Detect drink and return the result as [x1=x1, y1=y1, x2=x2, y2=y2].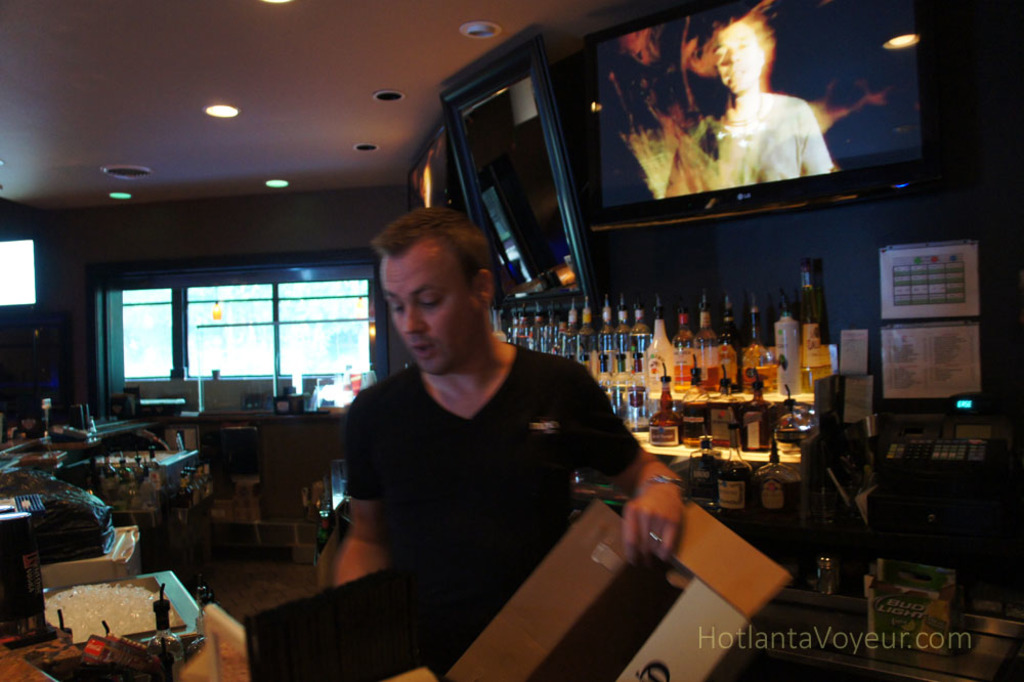
[x1=715, y1=295, x2=745, y2=387].
